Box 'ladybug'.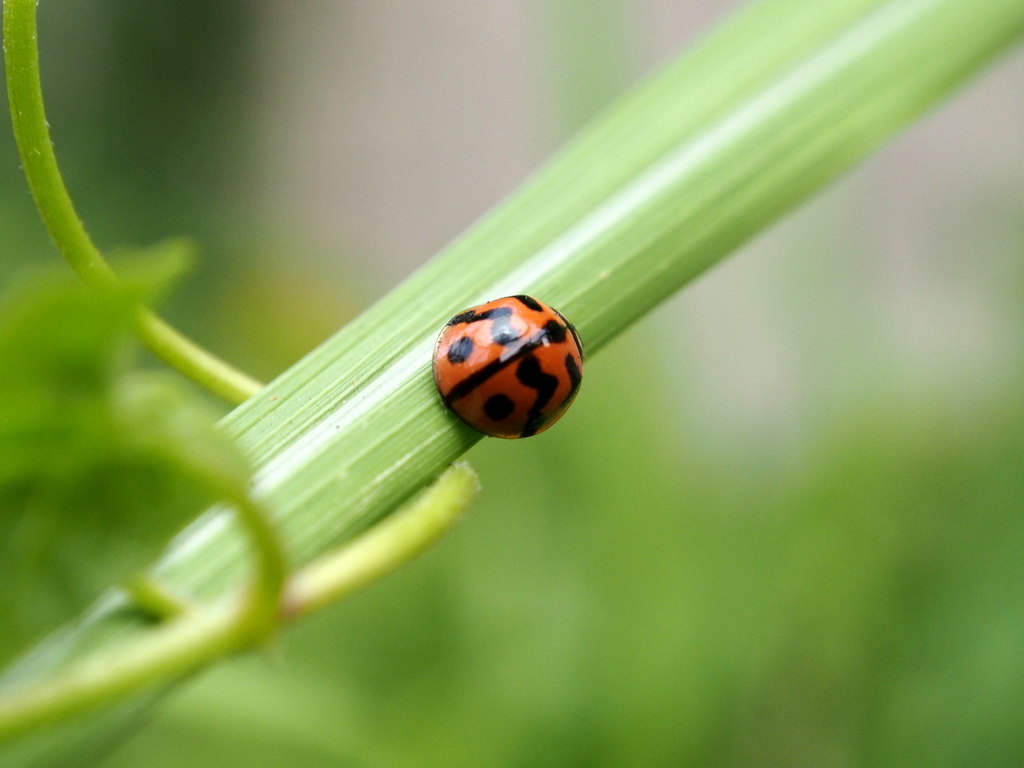
435 291 588 449.
